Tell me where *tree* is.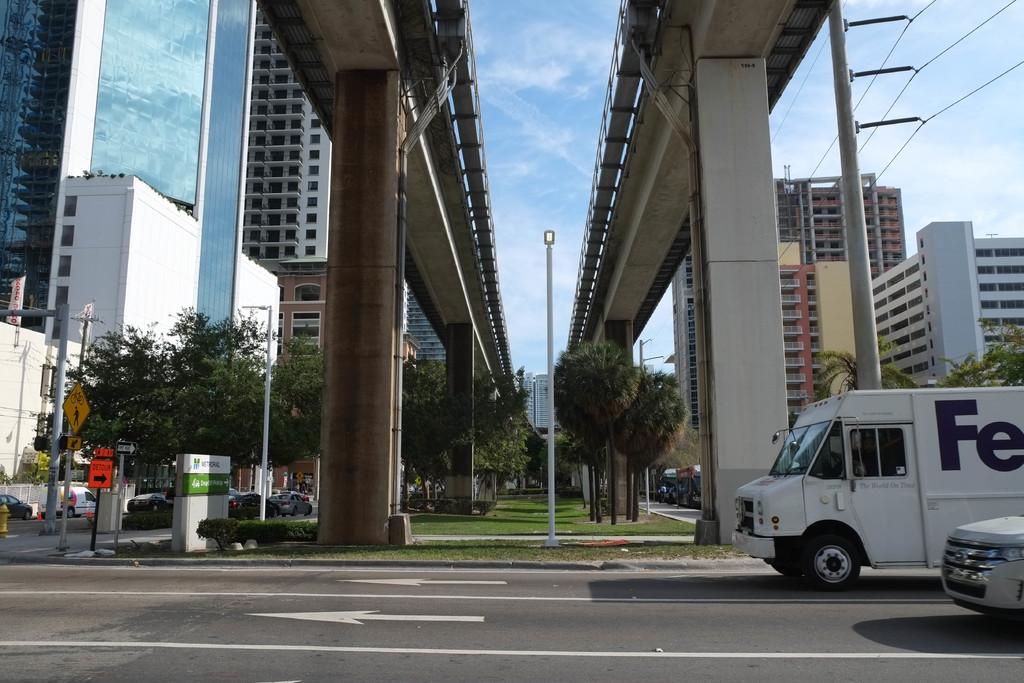
*tree* is at select_region(551, 424, 591, 509).
